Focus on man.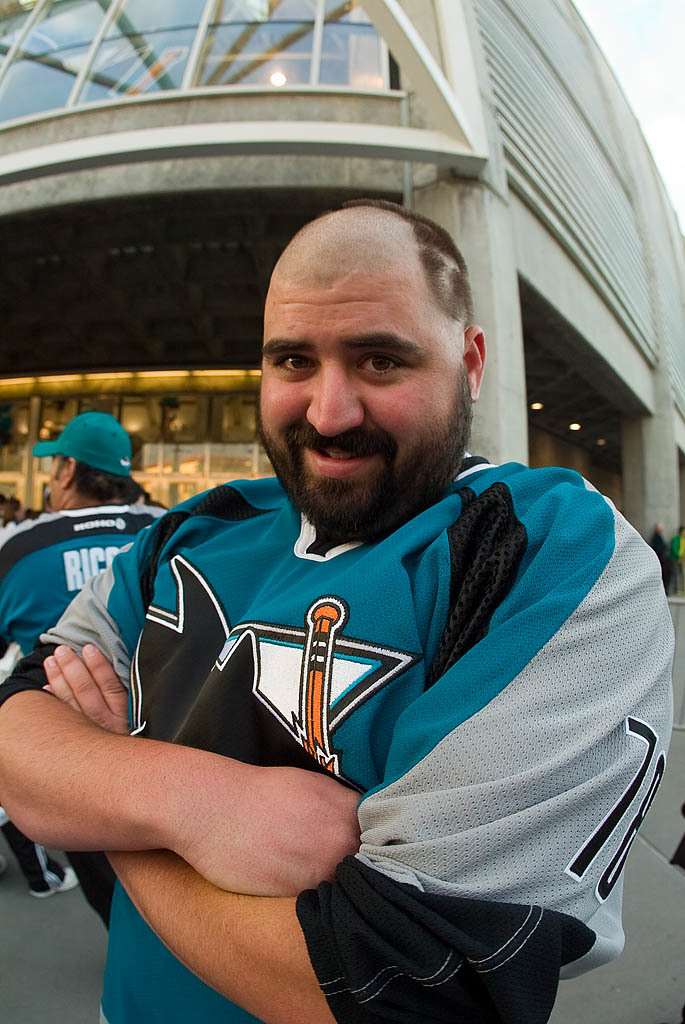
Focused at box=[62, 195, 658, 973].
